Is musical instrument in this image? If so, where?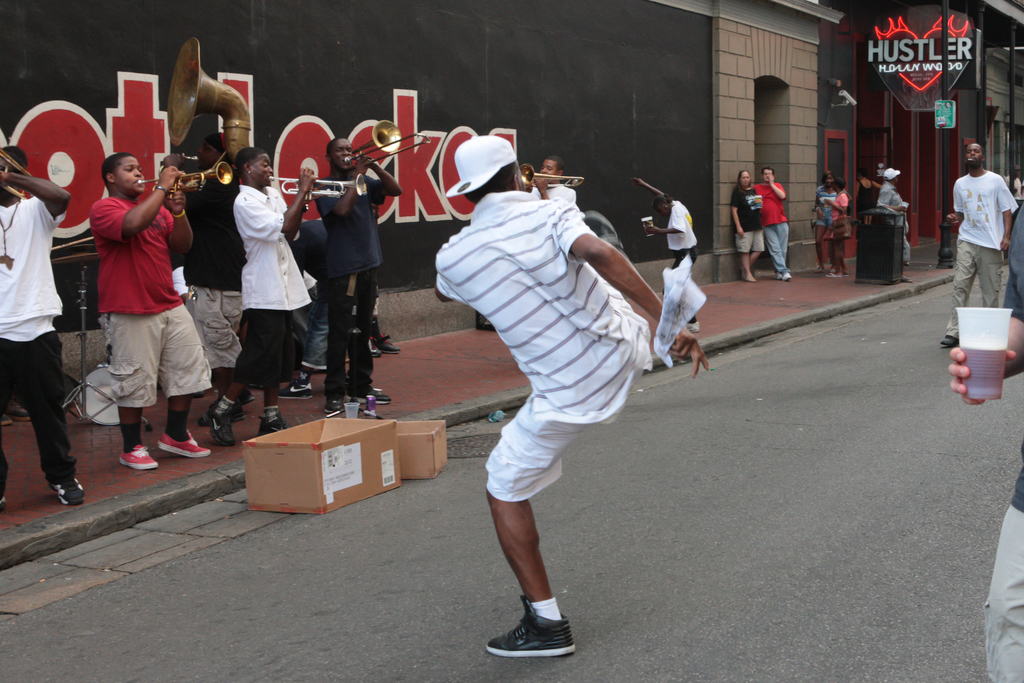
Yes, at l=0, t=148, r=38, b=199.
